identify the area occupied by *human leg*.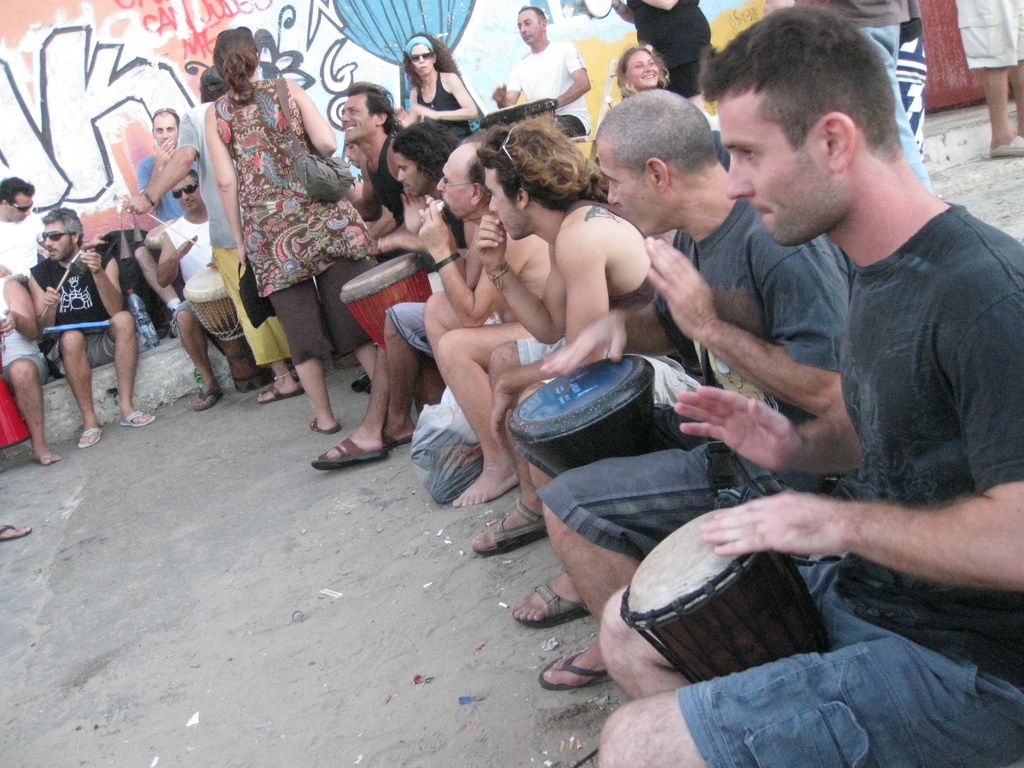
Area: {"left": 384, "top": 301, "right": 428, "bottom": 445}.
